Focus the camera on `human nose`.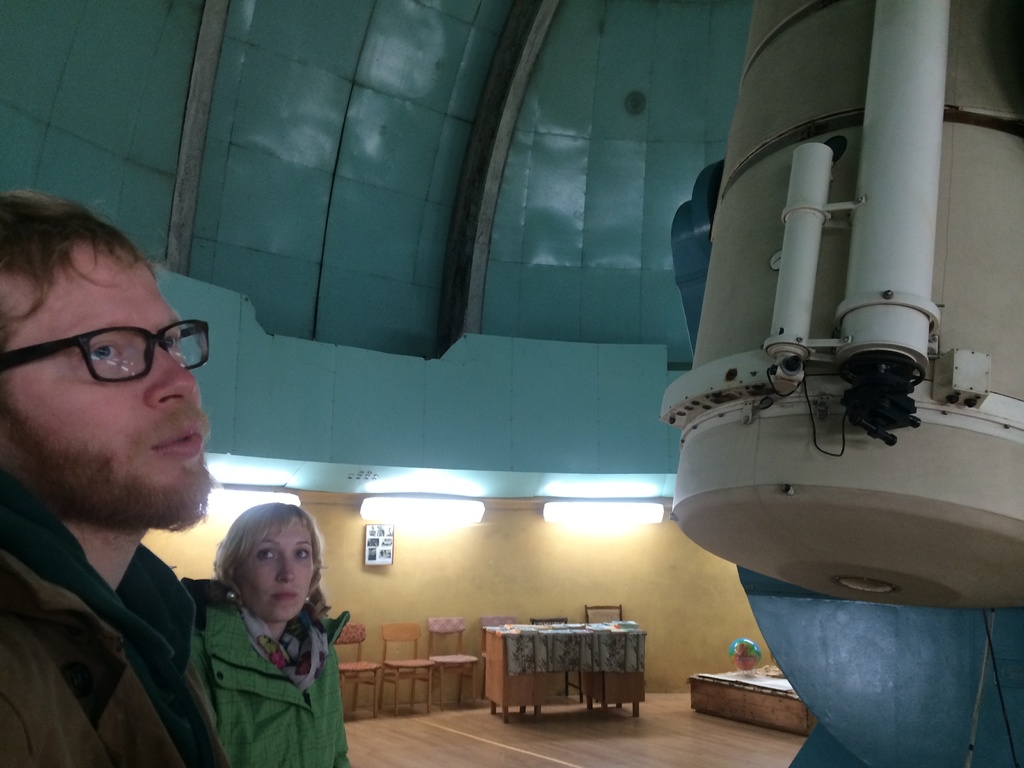
Focus region: pyautogui.locateOnScreen(145, 342, 196, 410).
